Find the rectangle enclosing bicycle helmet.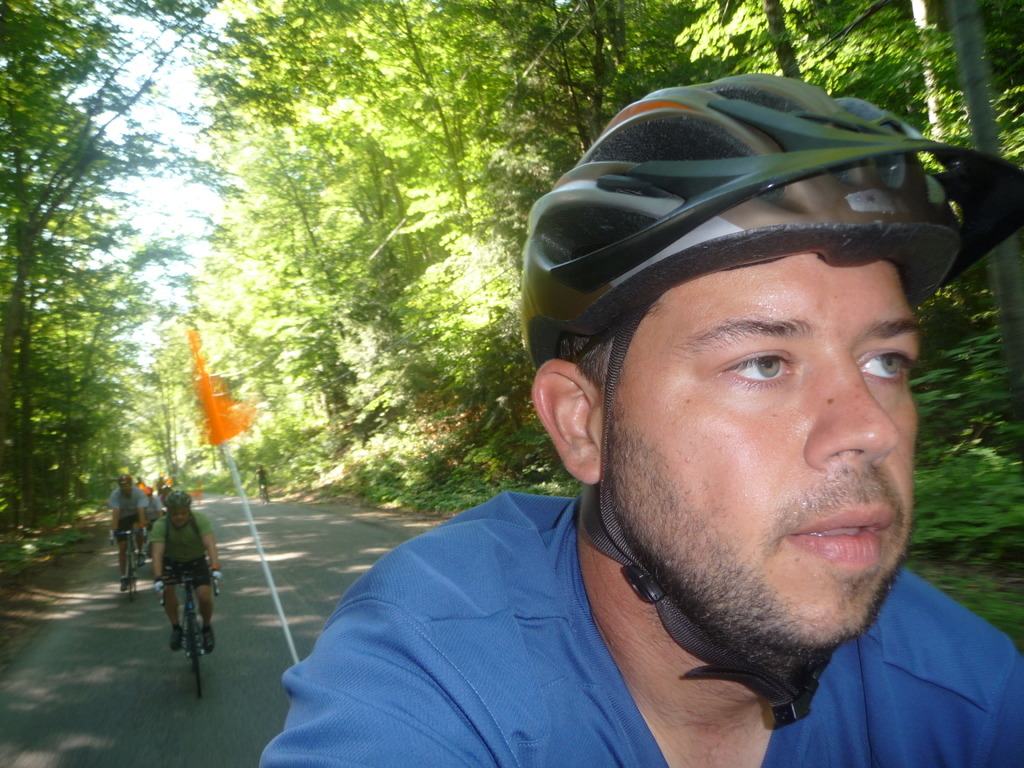
[515,70,1018,721].
